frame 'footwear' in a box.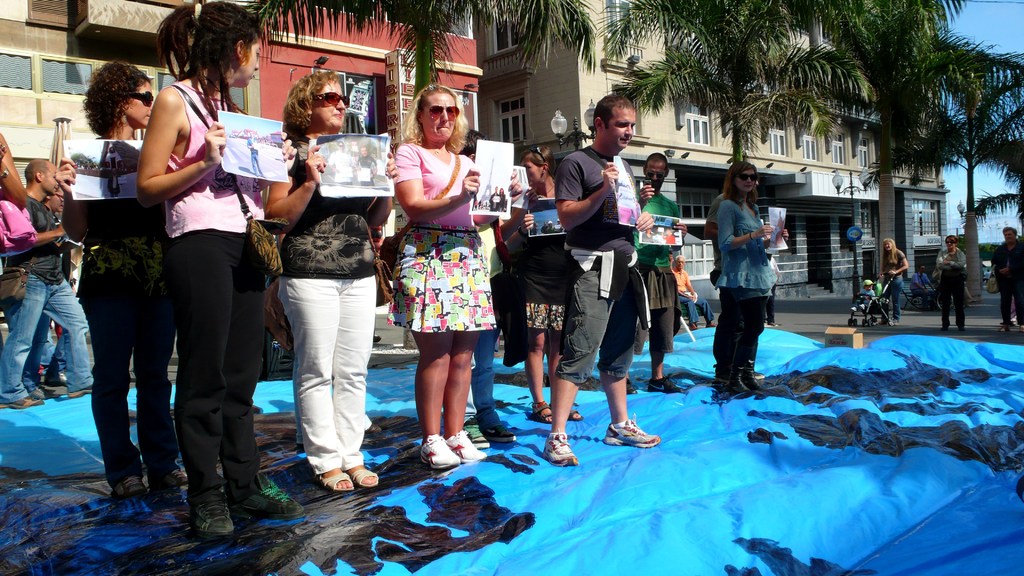
bbox(45, 372, 70, 388).
